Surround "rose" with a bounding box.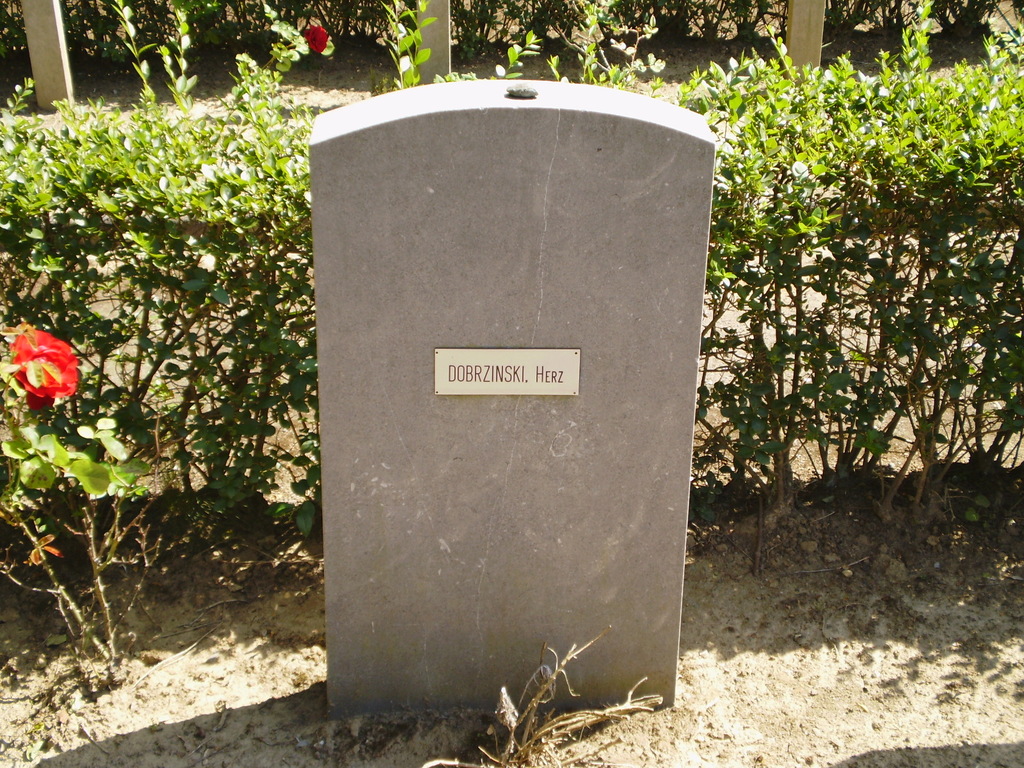
bbox(304, 24, 325, 50).
